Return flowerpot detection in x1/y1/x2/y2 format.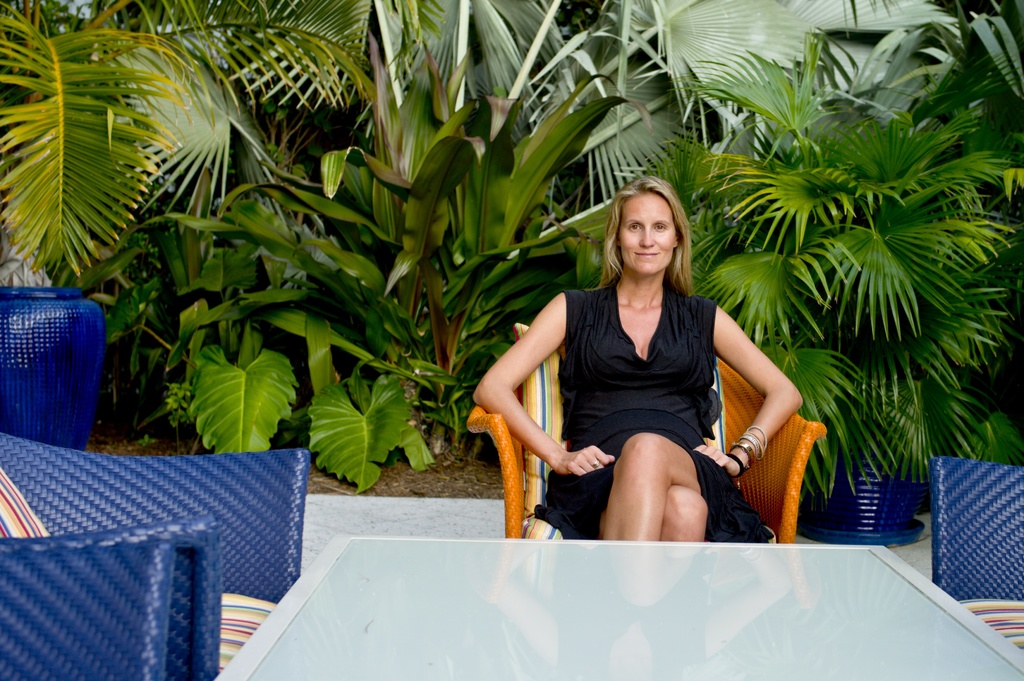
799/426/922/530.
